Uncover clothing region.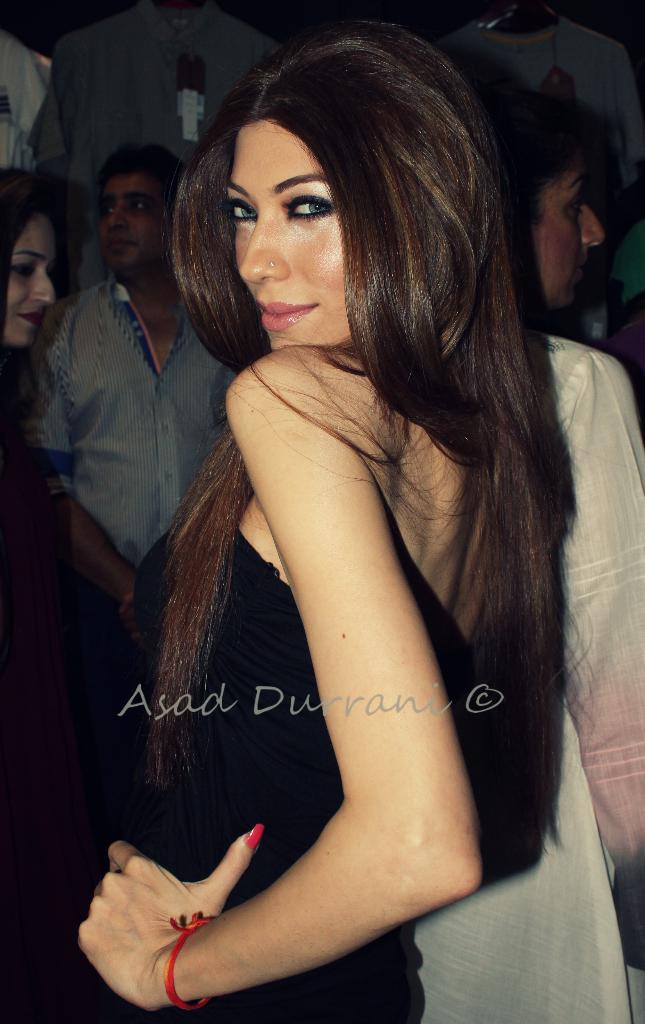
Uncovered: select_region(32, 3, 282, 204).
